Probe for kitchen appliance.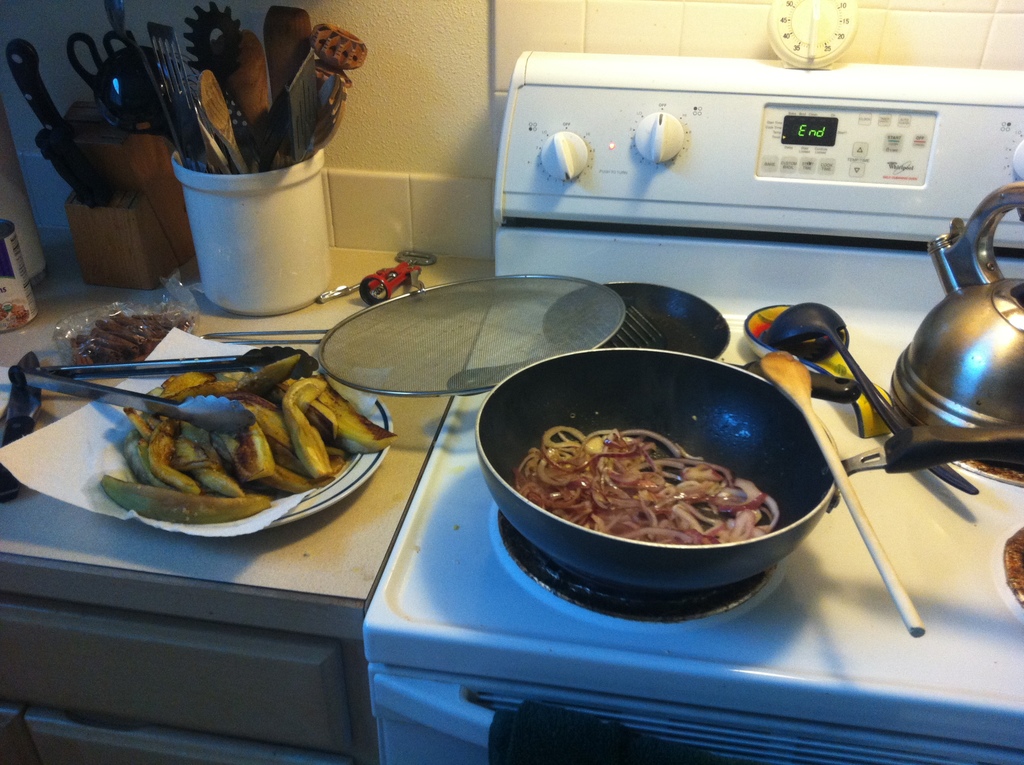
Probe result: x1=189, y1=69, x2=241, y2=166.
